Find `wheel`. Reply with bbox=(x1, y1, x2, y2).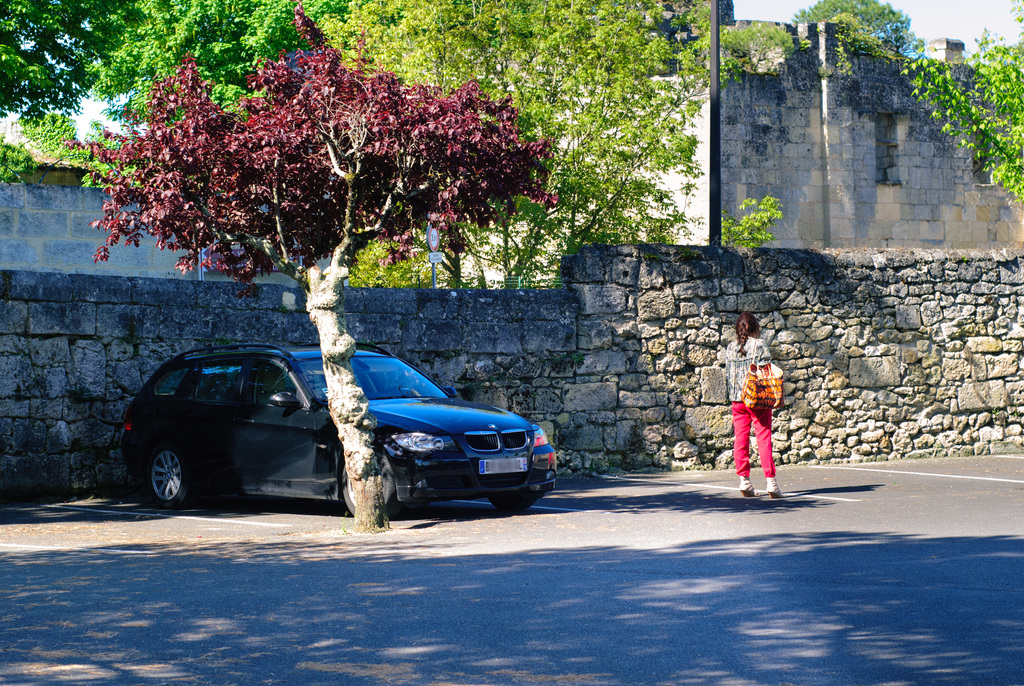
bbox=(383, 388, 406, 394).
